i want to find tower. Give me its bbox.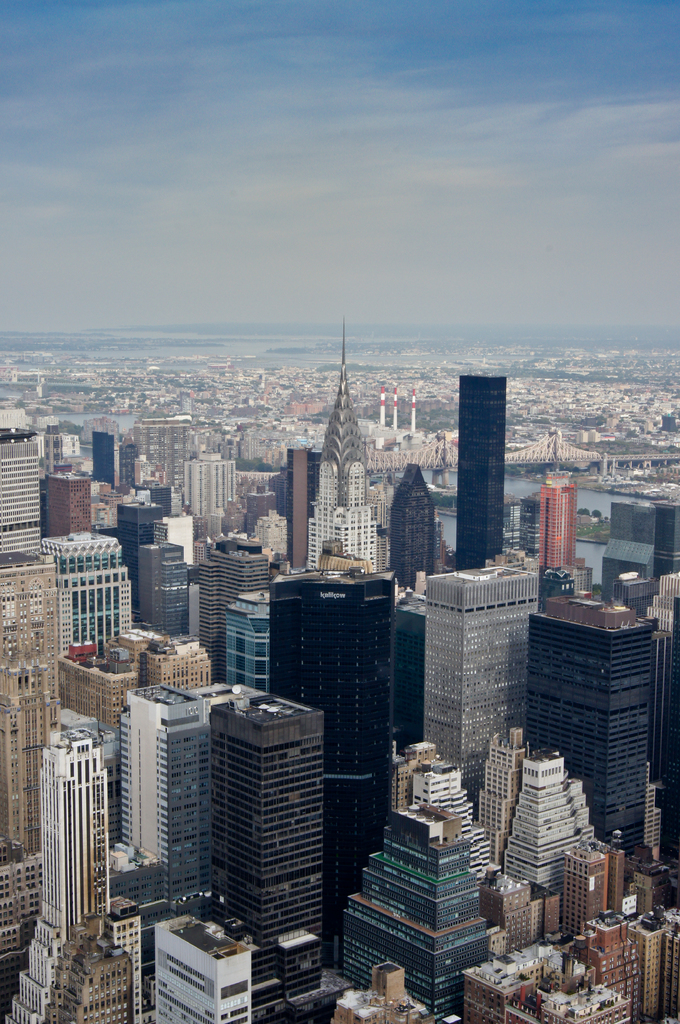
BBox(6, 724, 141, 1023).
